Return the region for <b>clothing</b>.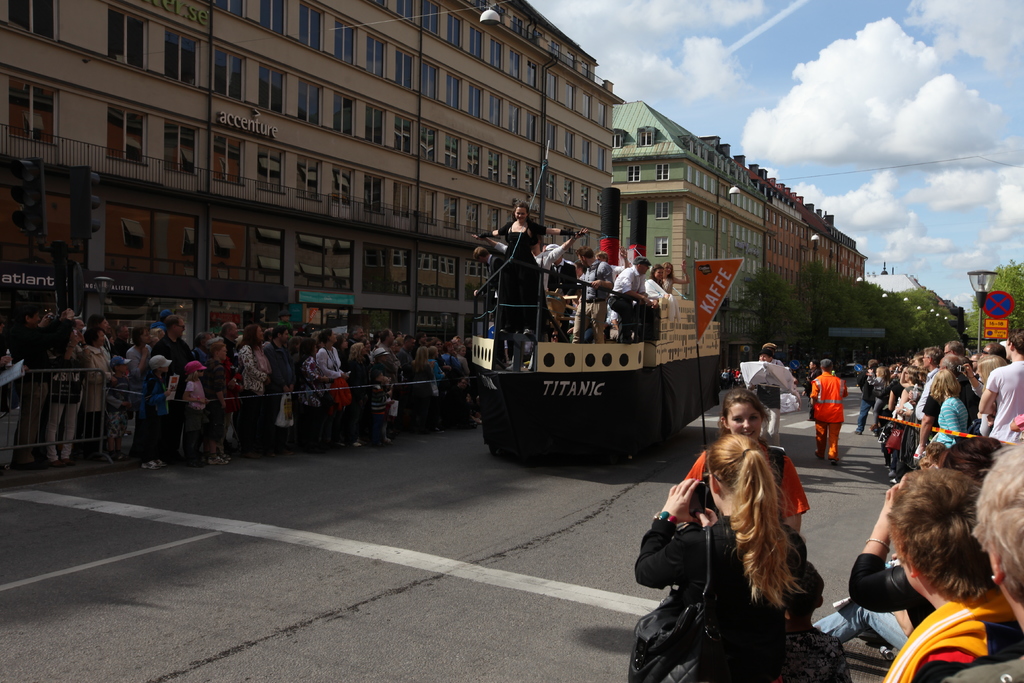
{"left": 495, "top": 224, "right": 543, "bottom": 329}.
